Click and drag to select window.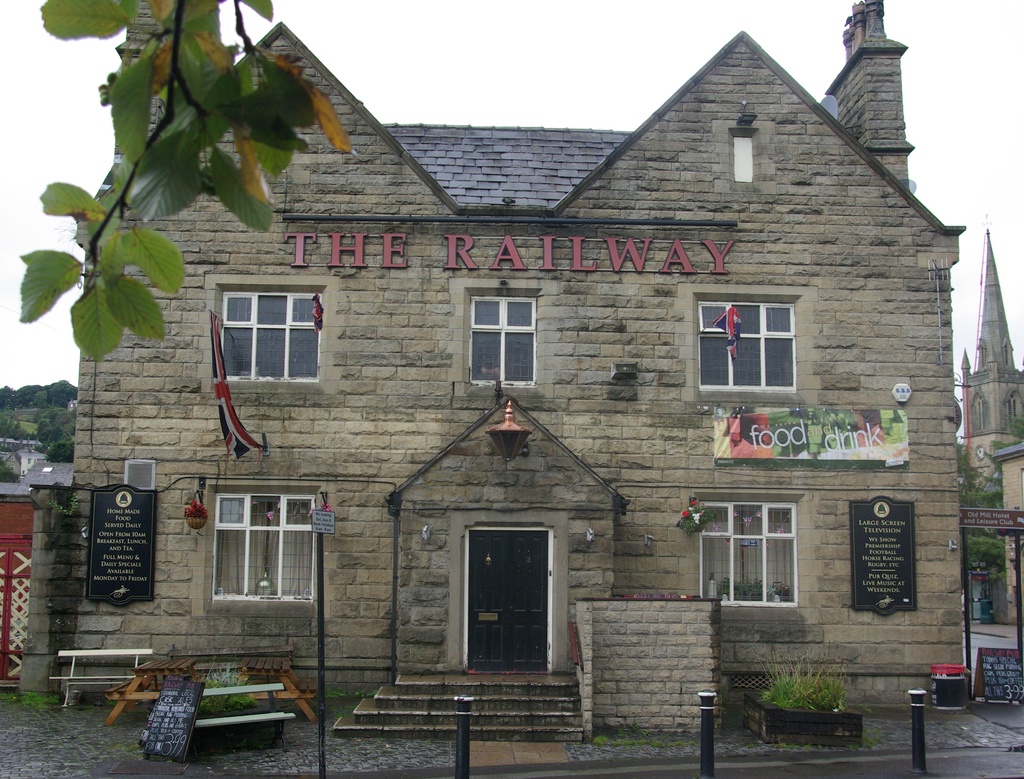
Selection: bbox=(695, 504, 799, 609).
